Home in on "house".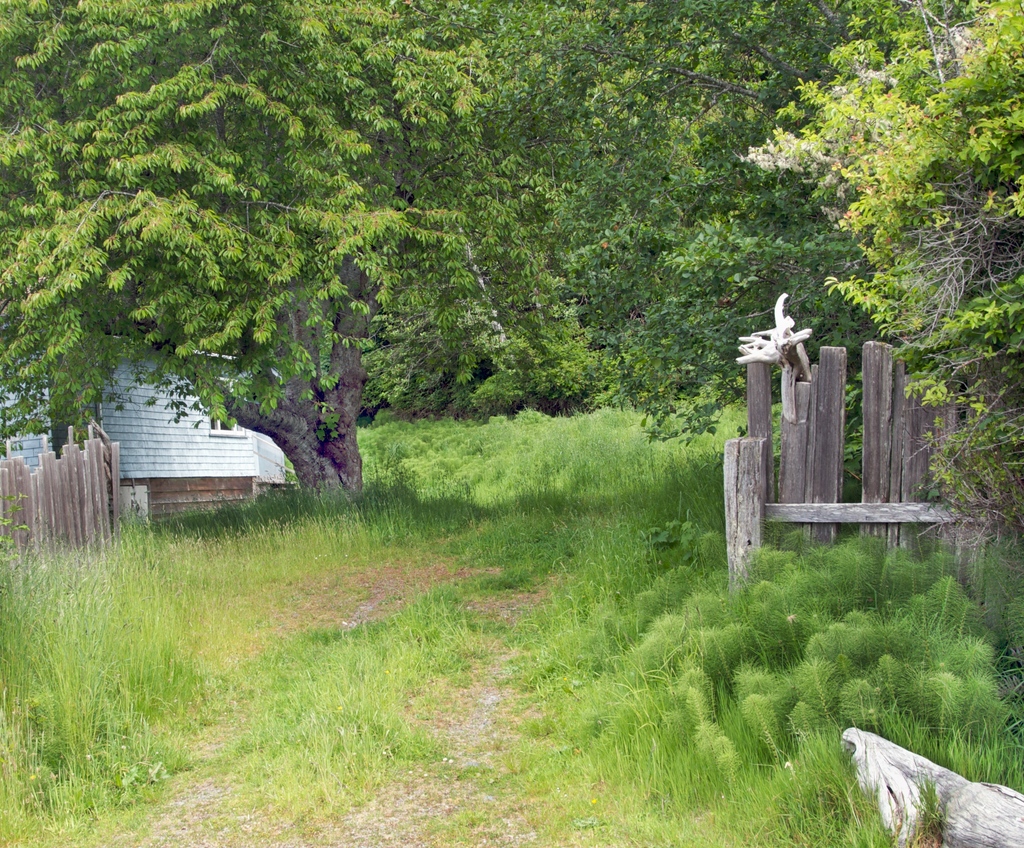
Homed in at 0/332/282/515.
